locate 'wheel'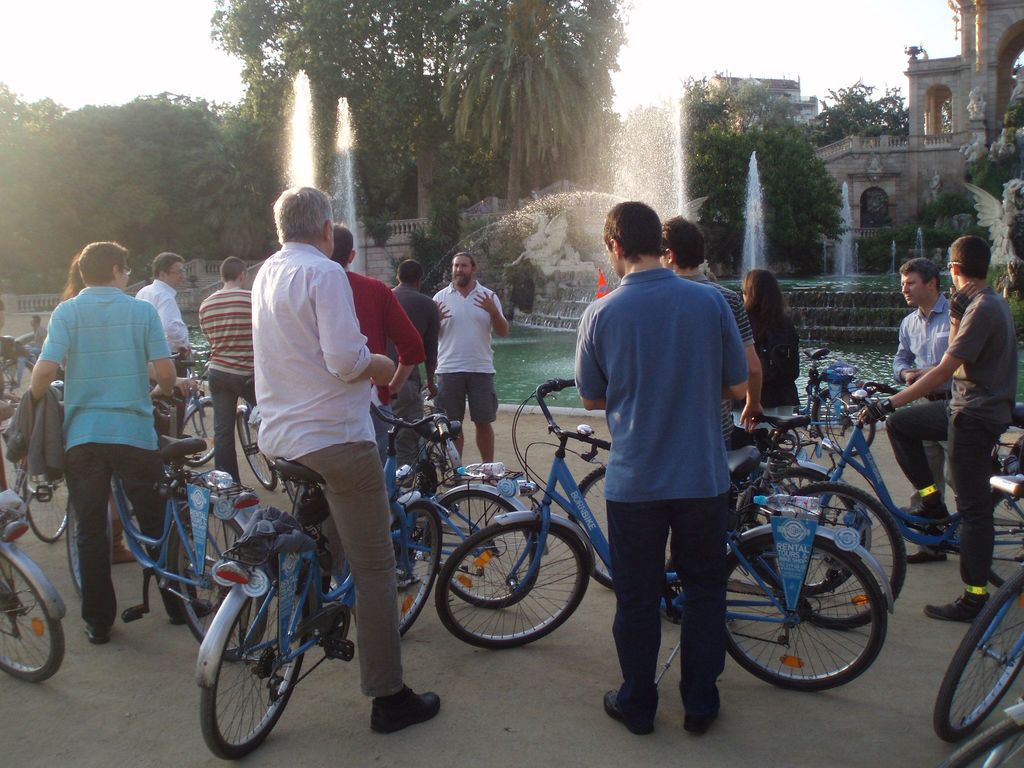
[191, 572, 317, 757]
